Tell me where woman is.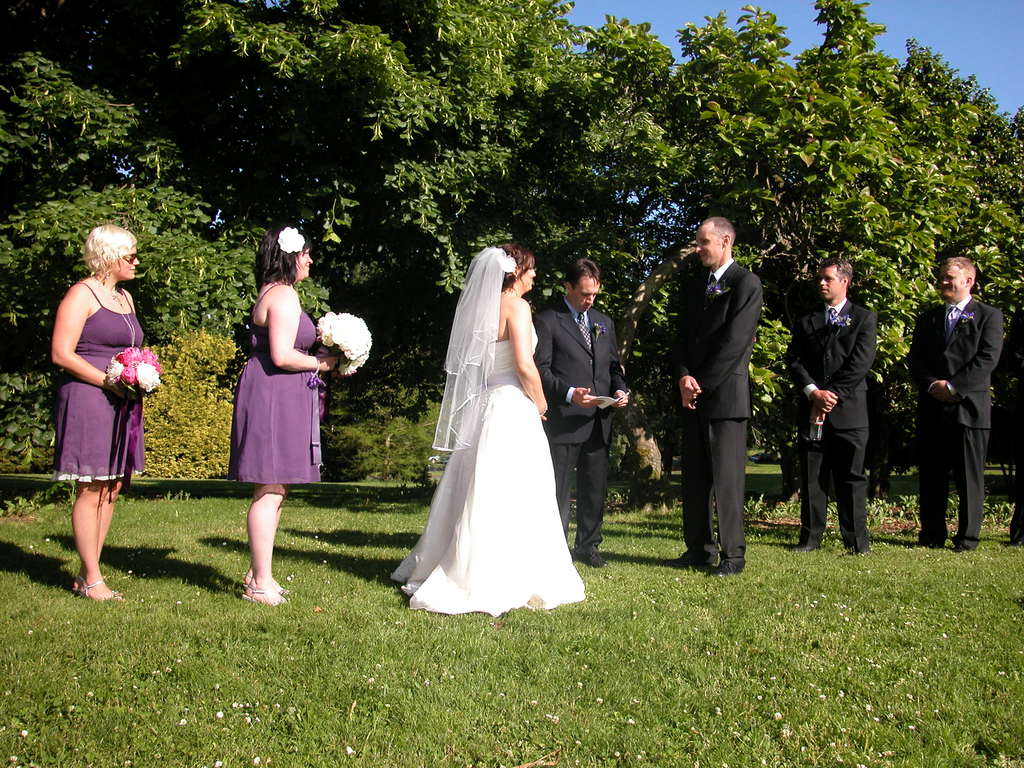
woman is at [52,224,154,598].
